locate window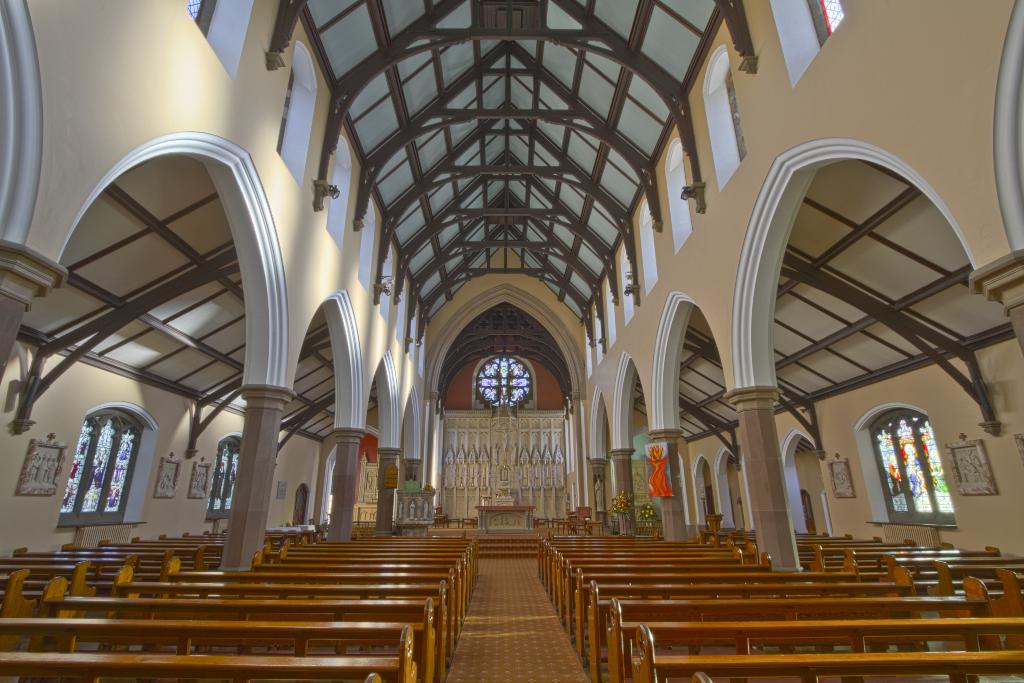
[left=56, top=390, right=145, bottom=545]
